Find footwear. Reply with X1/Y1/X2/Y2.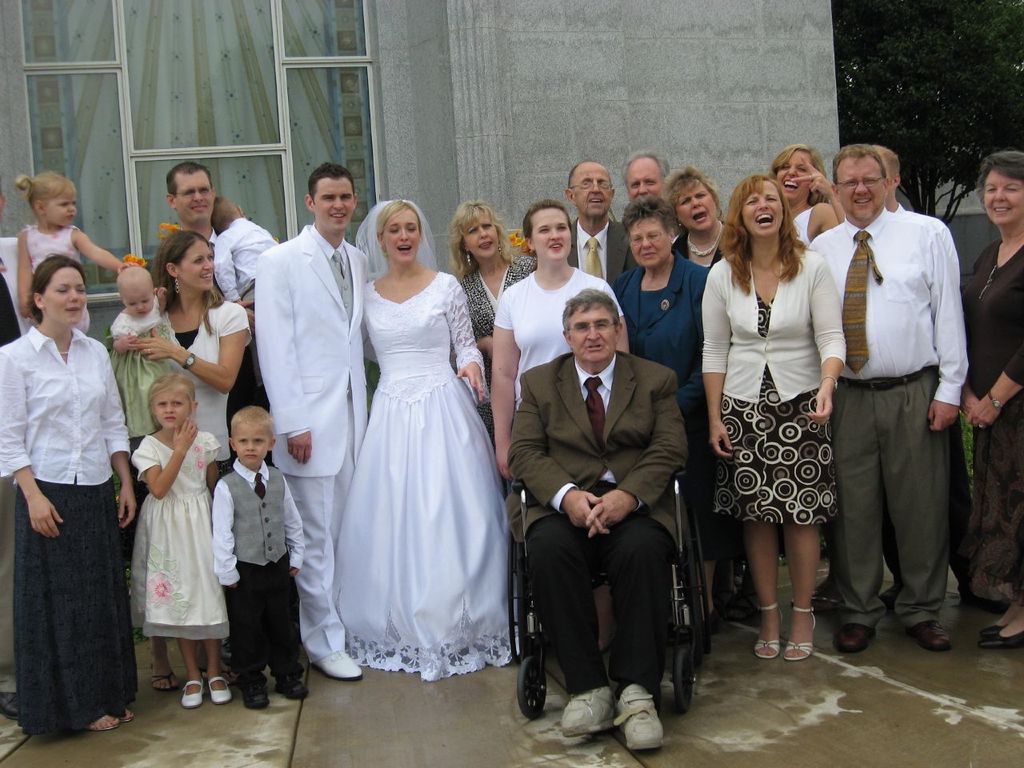
832/622/878/654.
